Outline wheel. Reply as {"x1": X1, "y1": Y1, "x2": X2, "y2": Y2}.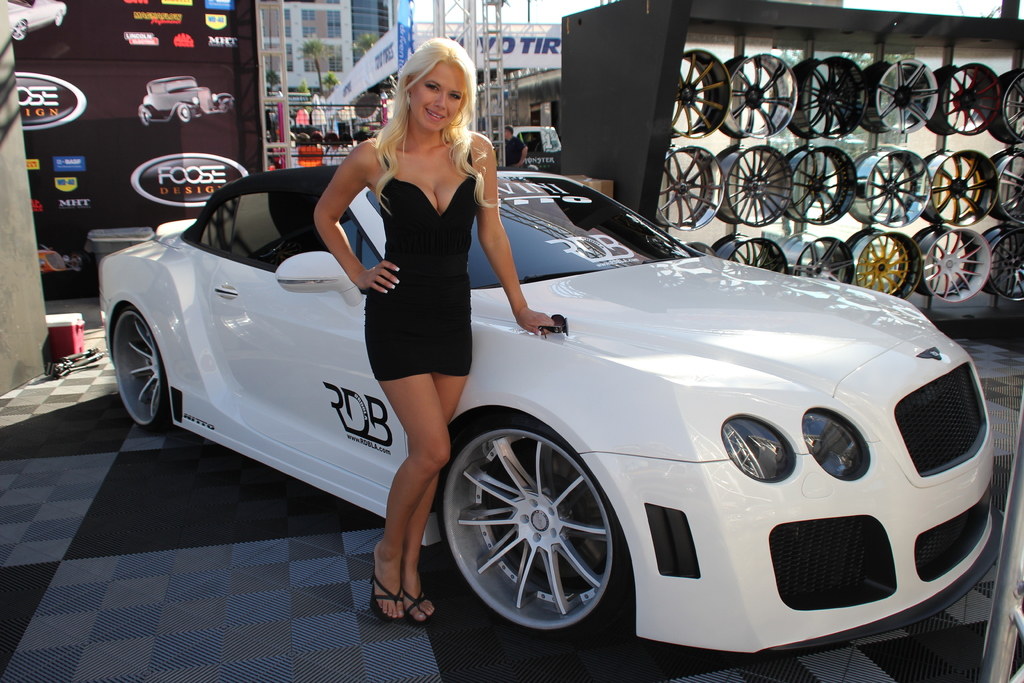
{"x1": 921, "y1": 148, "x2": 1000, "y2": 226}.
